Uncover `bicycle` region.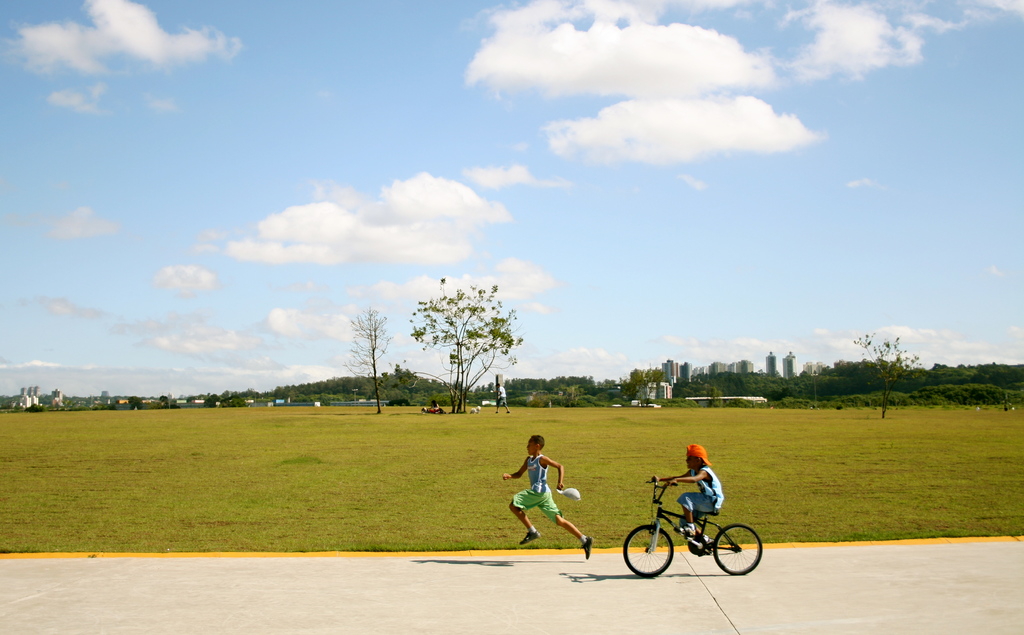
Uncovered: bbox(628, 484, 765, 586).
